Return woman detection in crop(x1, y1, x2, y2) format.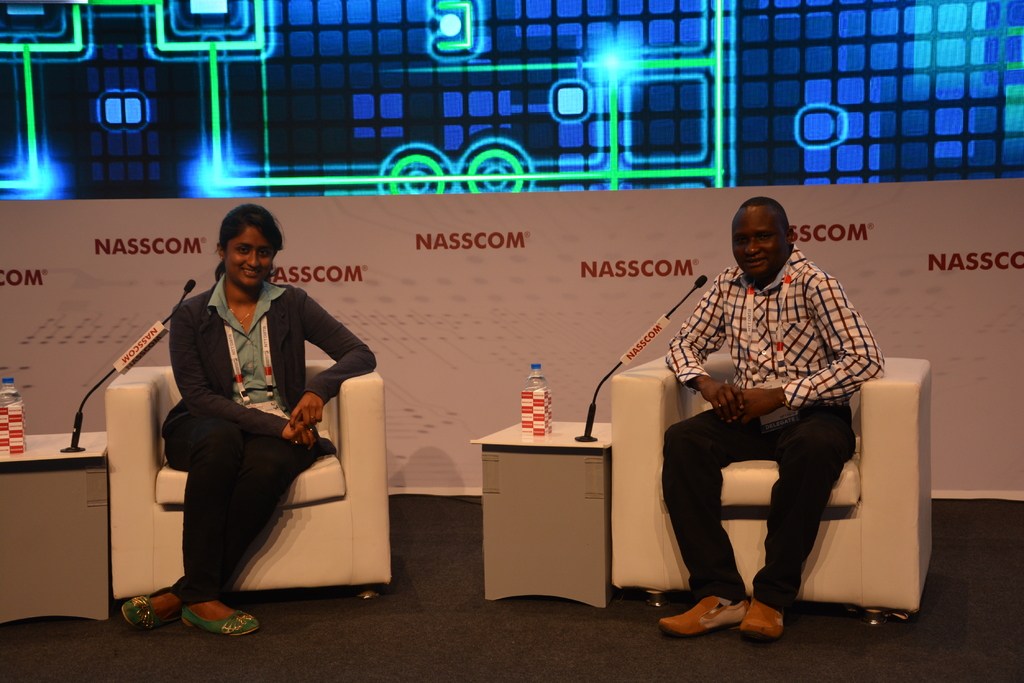
crop(148, 209, 353, 634).
